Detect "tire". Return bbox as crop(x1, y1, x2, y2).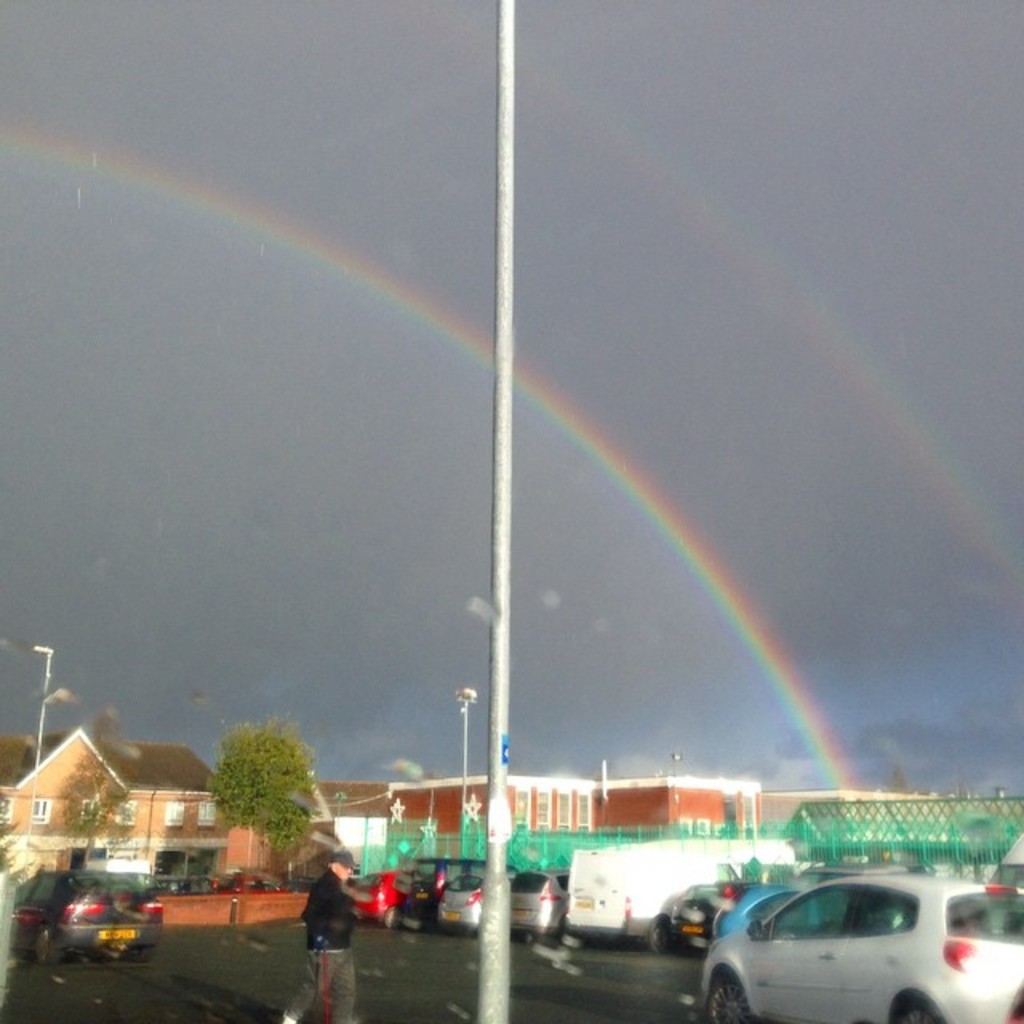
crop(128, 942, 157, 963).
